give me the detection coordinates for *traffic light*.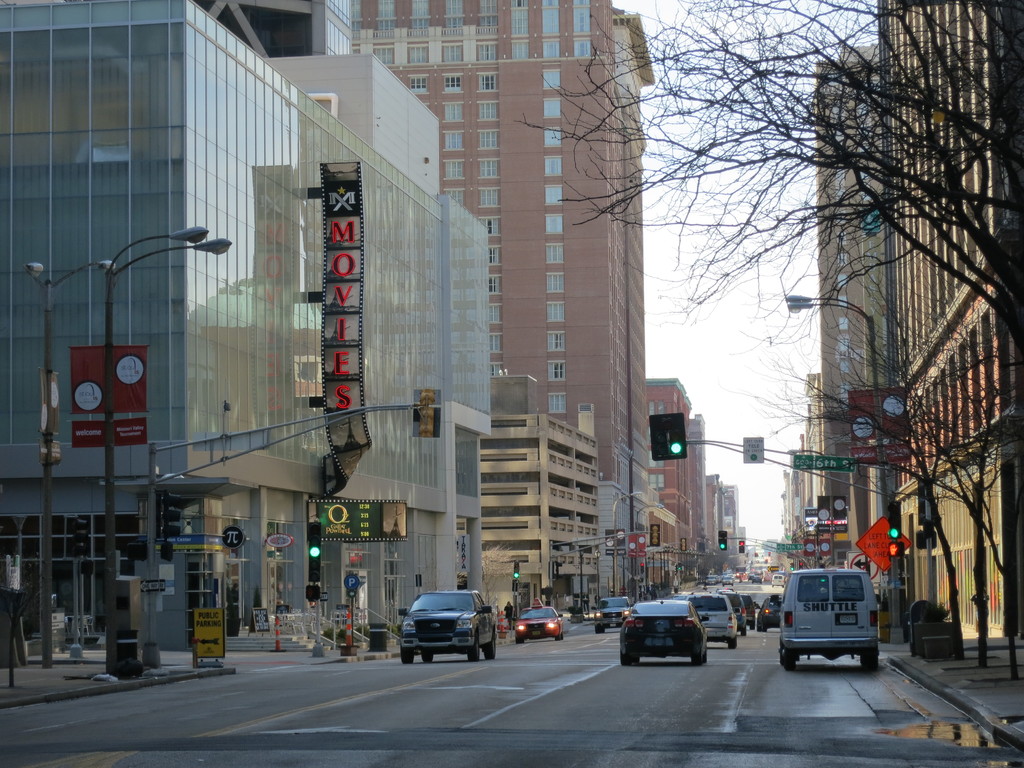
BBox(163, 488, 182, 560).
